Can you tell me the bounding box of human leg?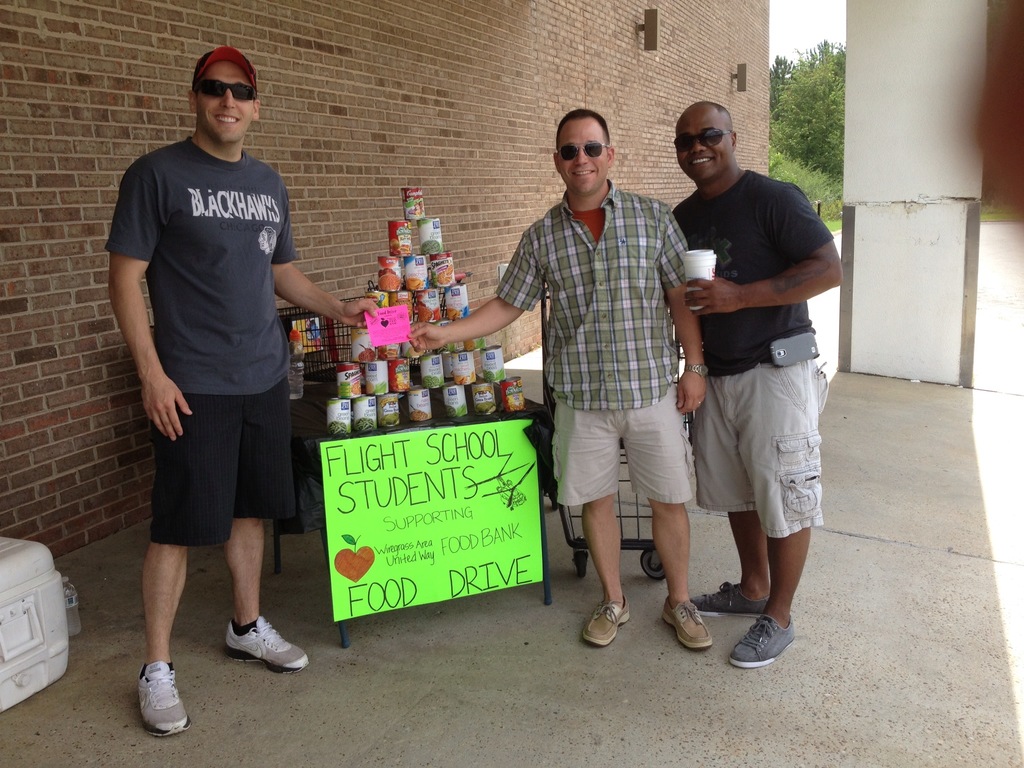
<bbox>227, 376, 303, 675</bbox>.
